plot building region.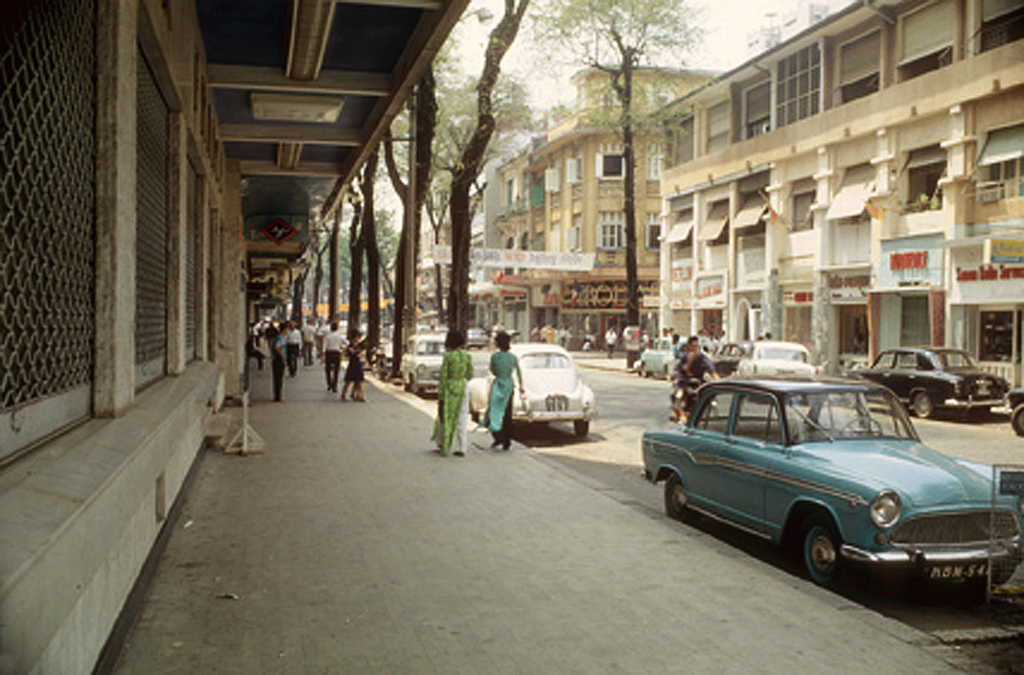
Plotted at 420,61,730,348.
